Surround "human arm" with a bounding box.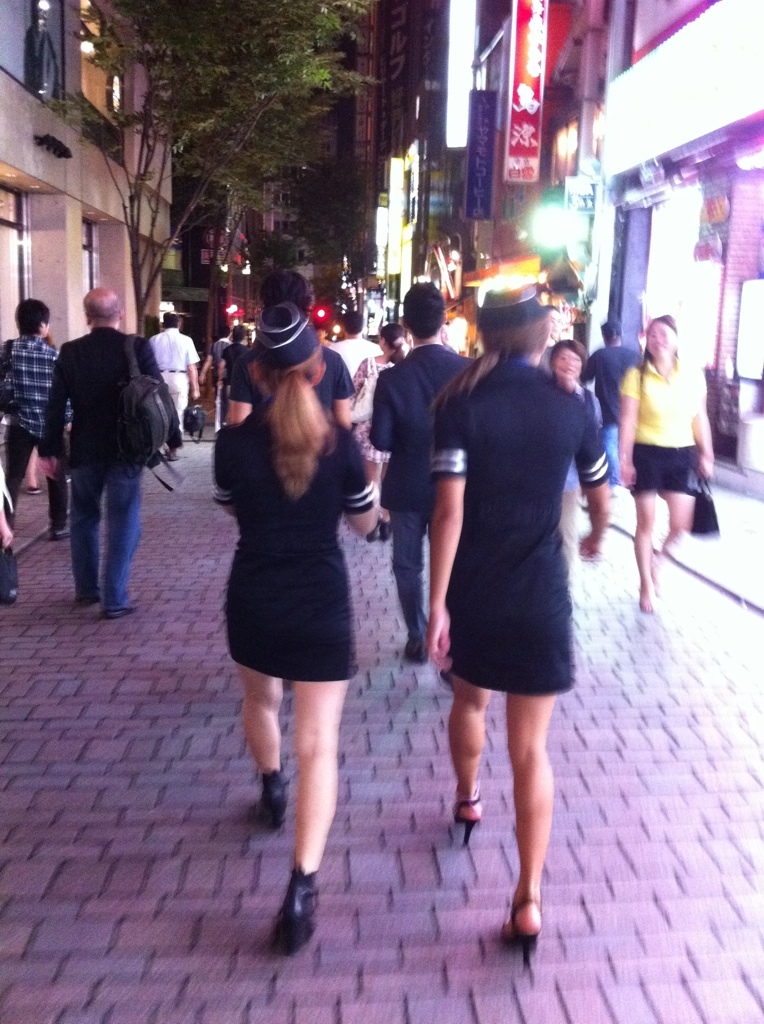
176,338,204,405.
